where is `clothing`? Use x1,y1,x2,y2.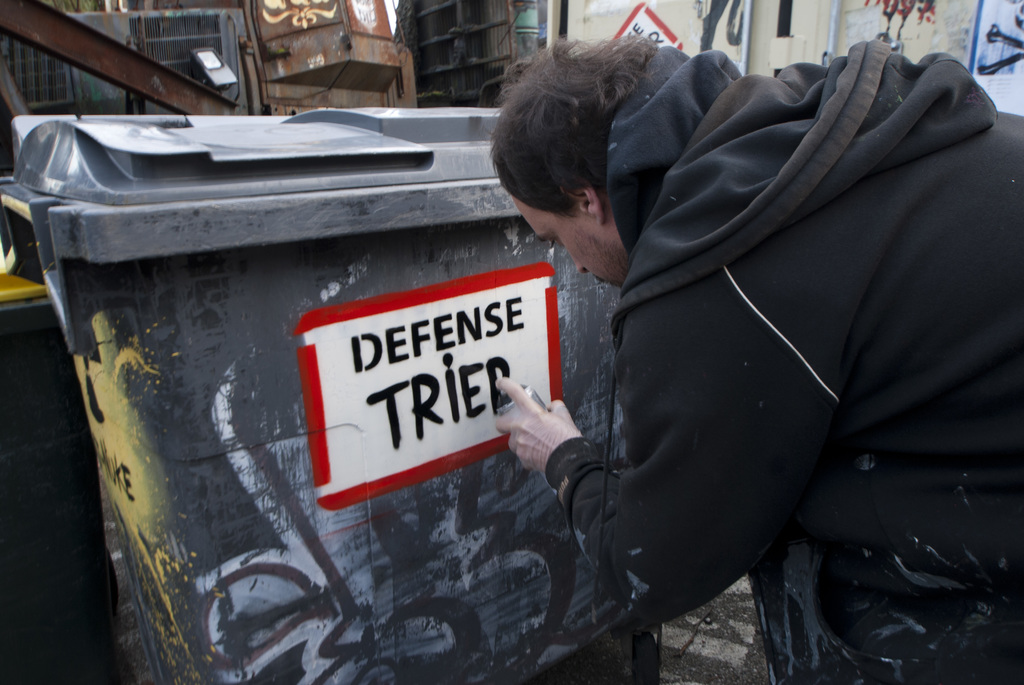
513,0,1002,684.
